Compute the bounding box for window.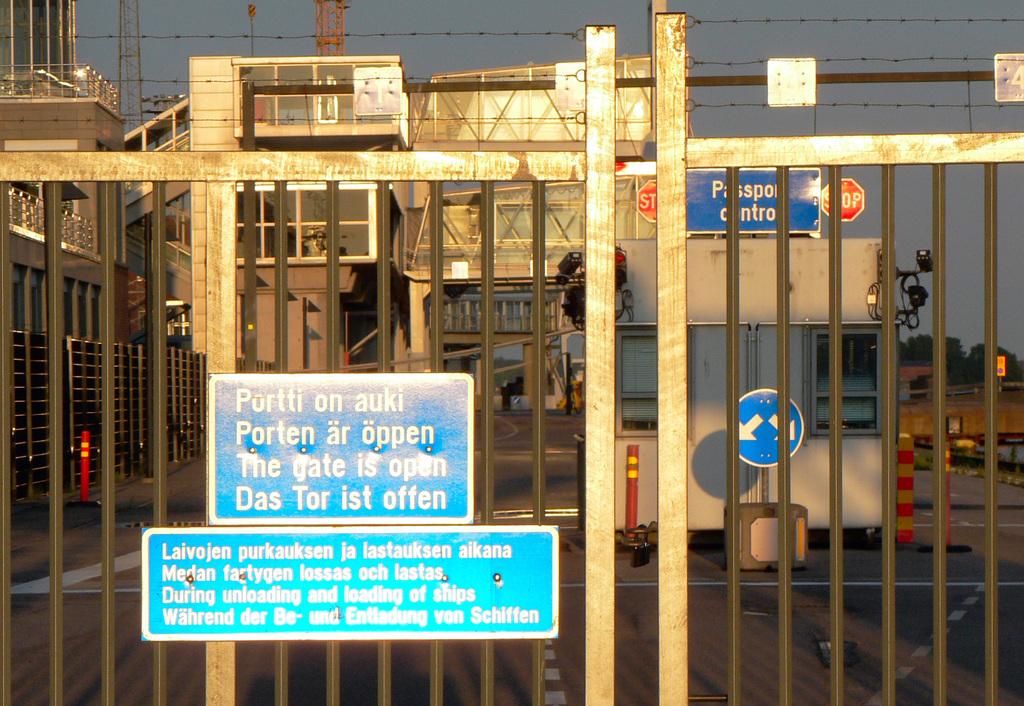
<bbox>88, 288, 97, 338</bbox>.
